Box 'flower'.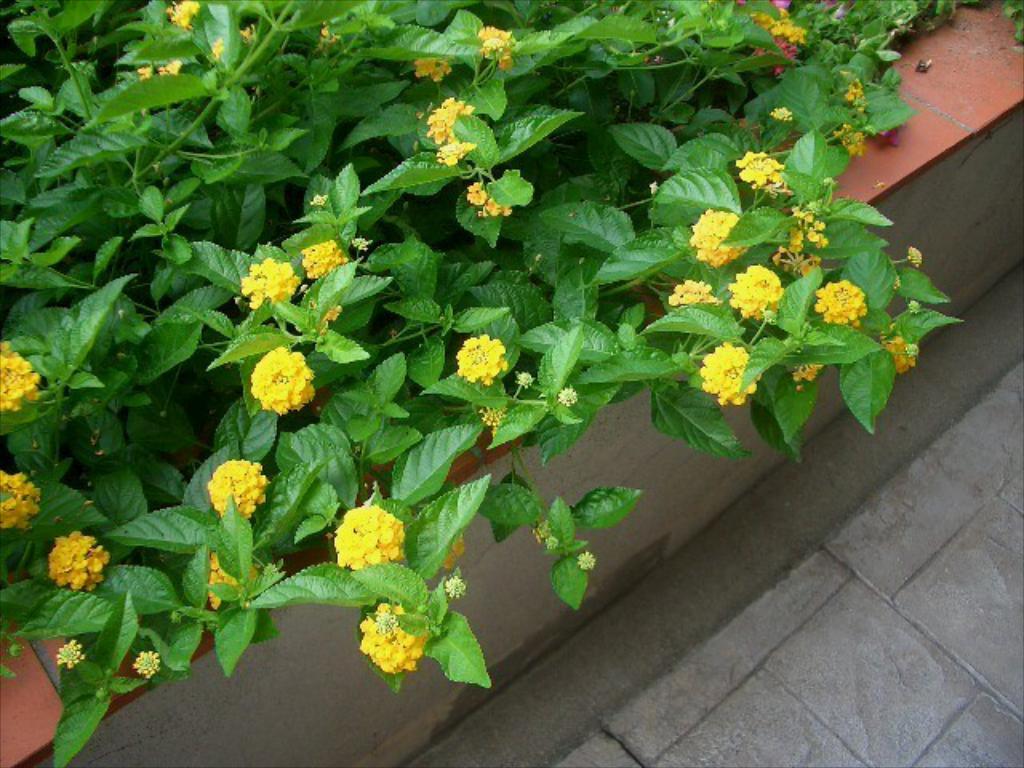
830:123:861:157.
